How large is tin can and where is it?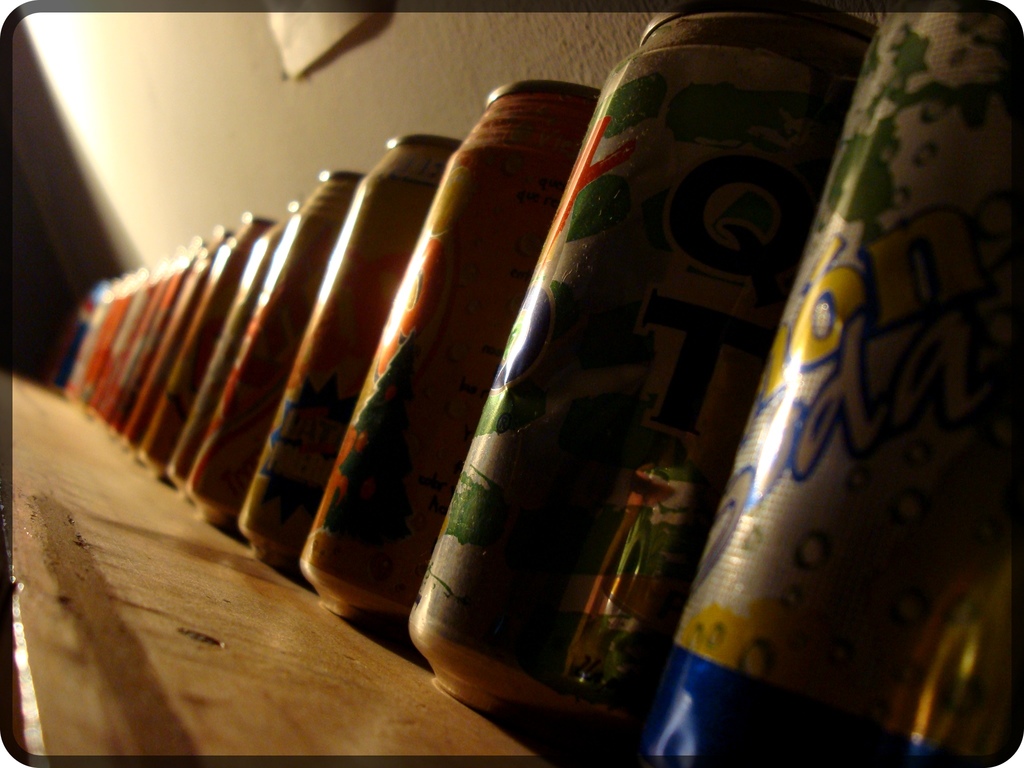
Bounding box: box(182, 169, 366, 545).
